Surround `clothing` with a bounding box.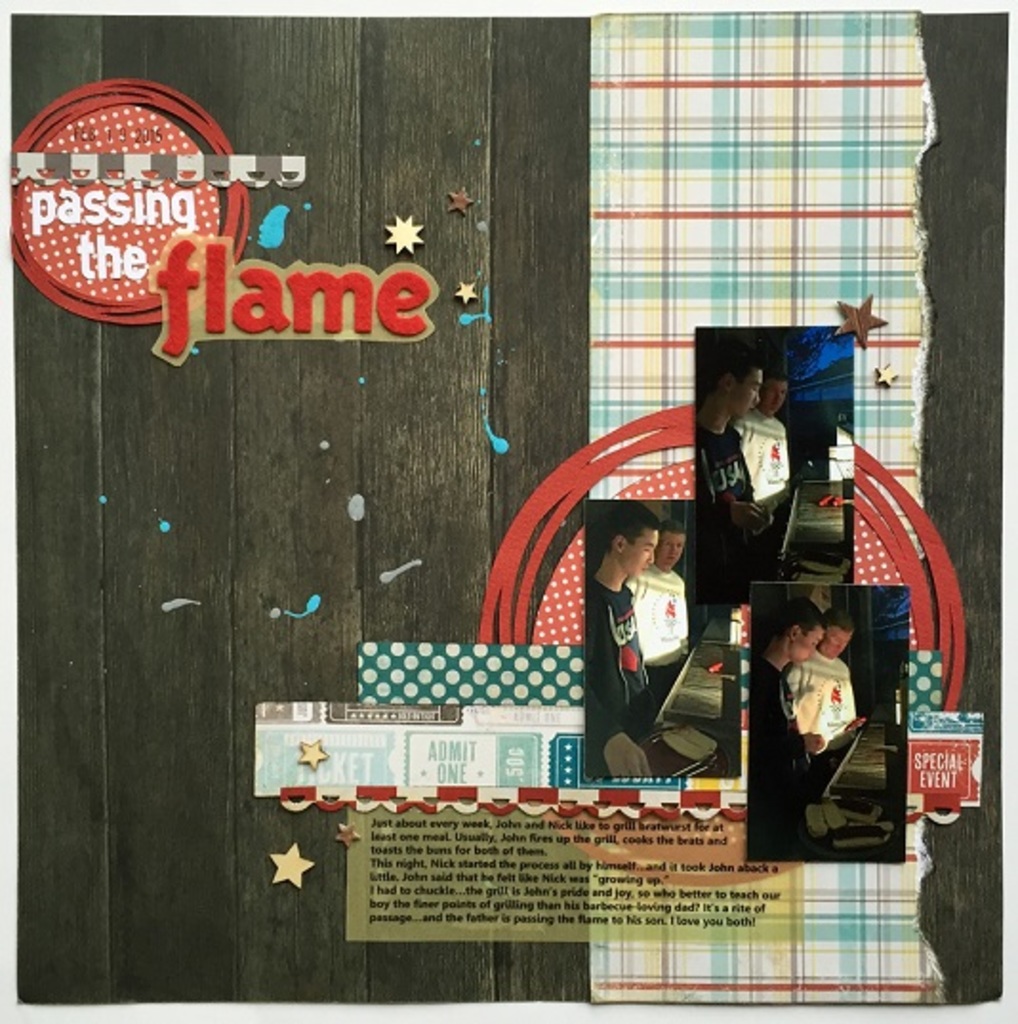
633/551/700/681.
